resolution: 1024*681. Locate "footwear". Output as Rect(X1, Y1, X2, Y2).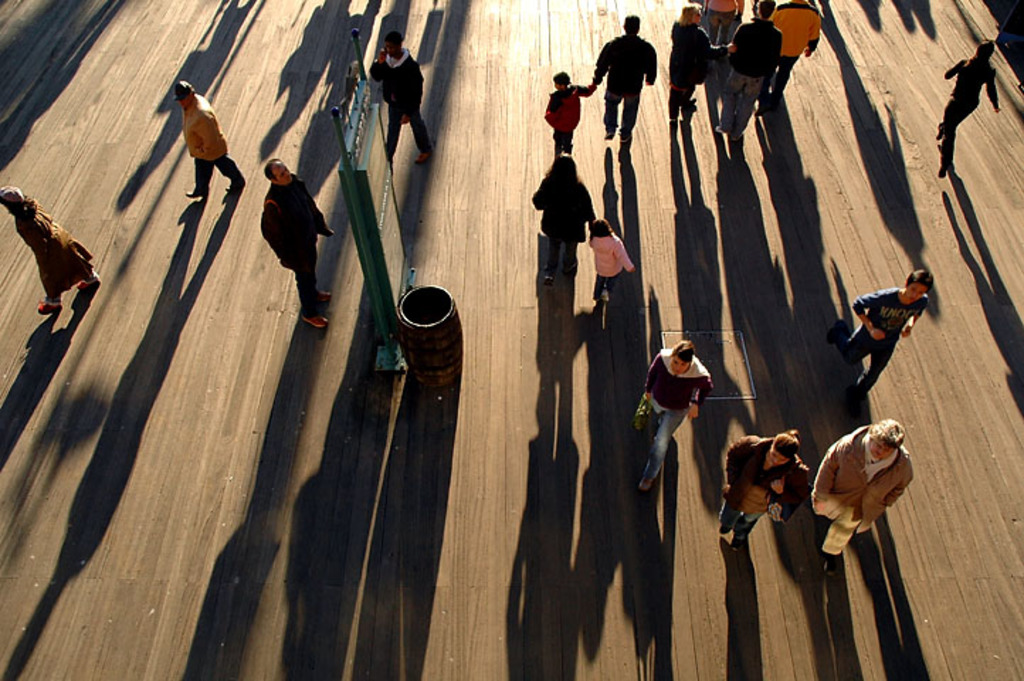
Rect(850, 387, 858, 411).
